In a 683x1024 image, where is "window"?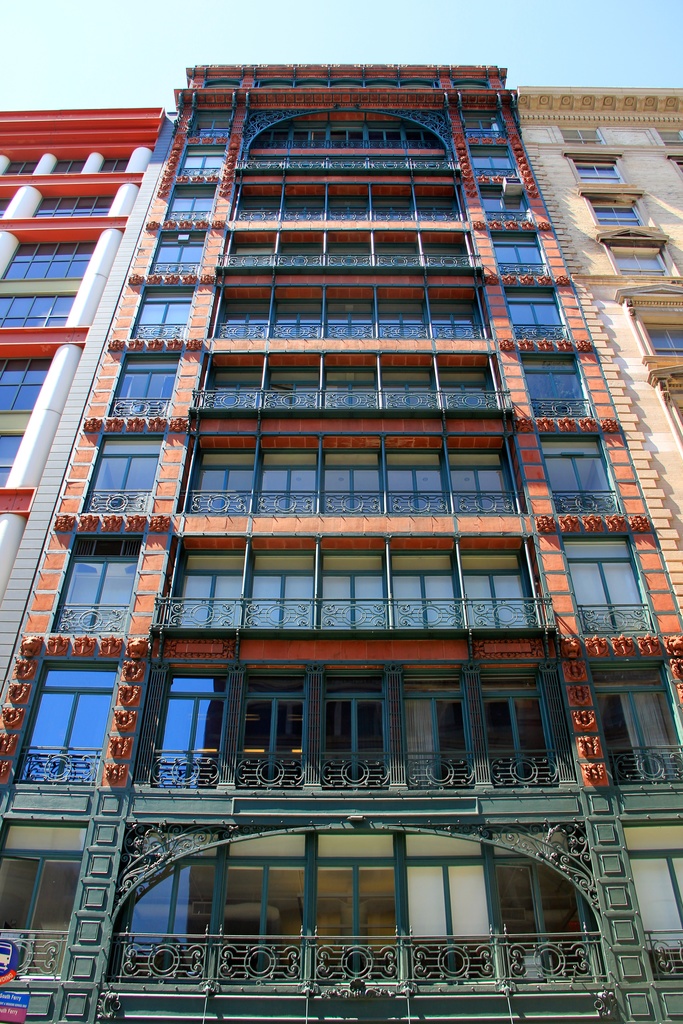
crop(155, 230, 206, 278).
